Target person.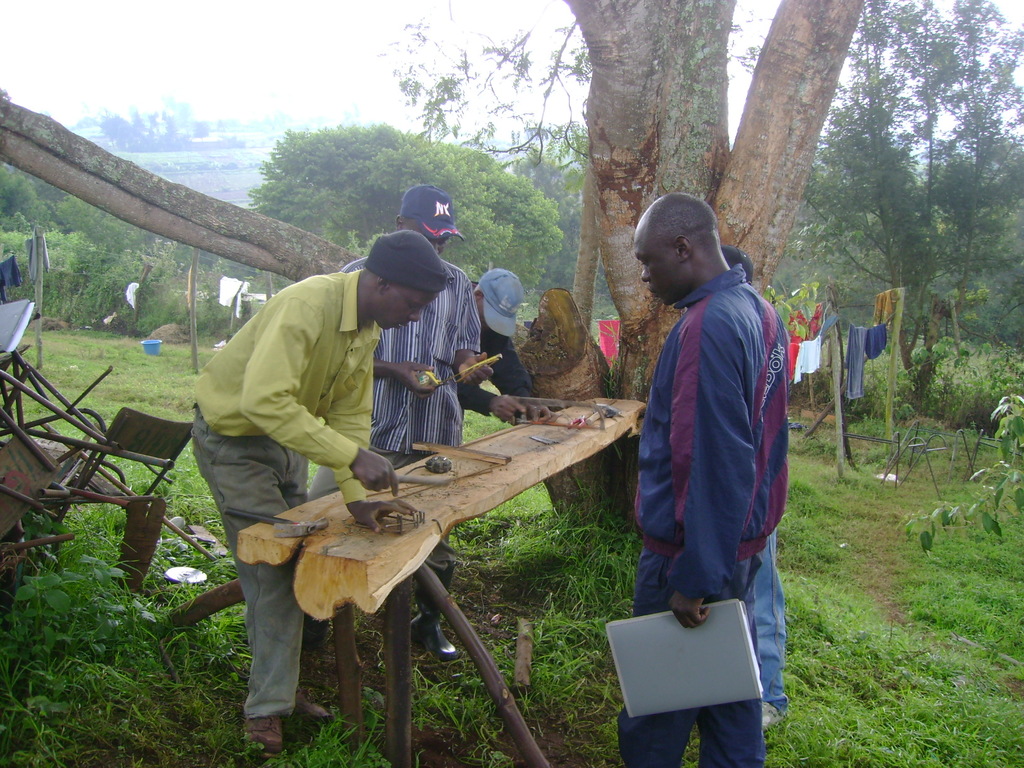
Target region: BBox(307, 188, 485, 503).
